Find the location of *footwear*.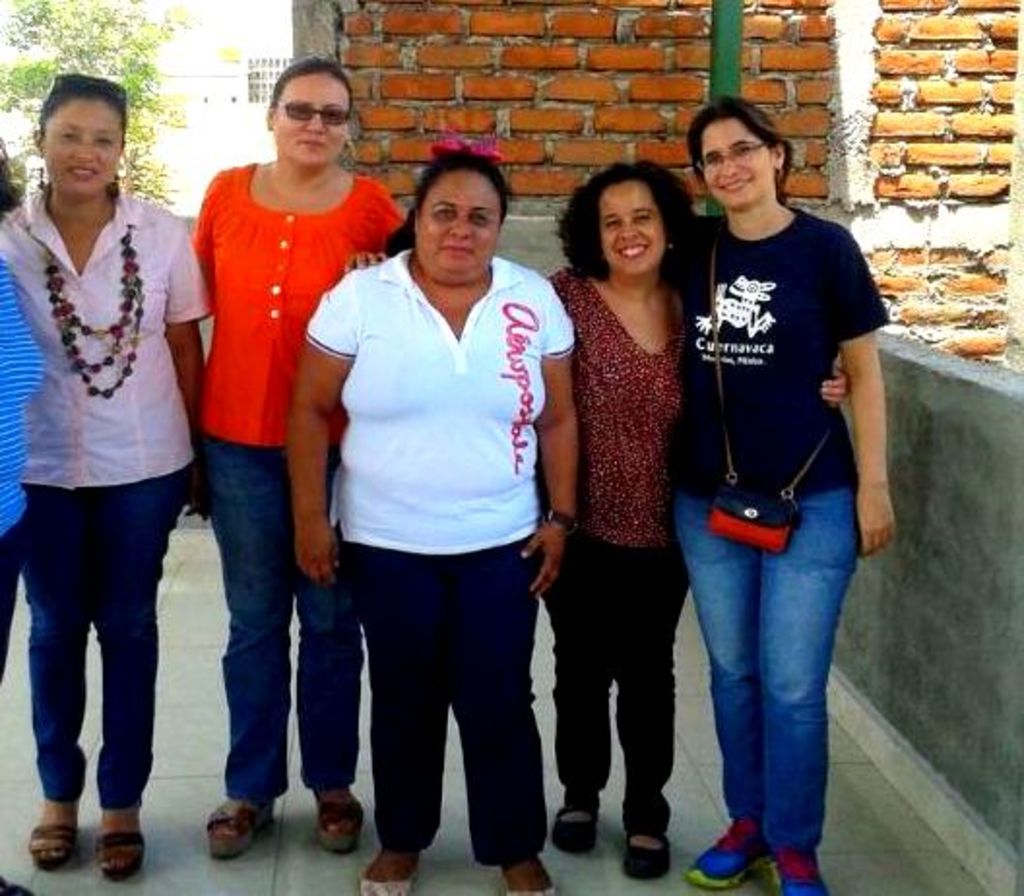
Location: [x1=553, y1=801, x2=599, y2=855].
